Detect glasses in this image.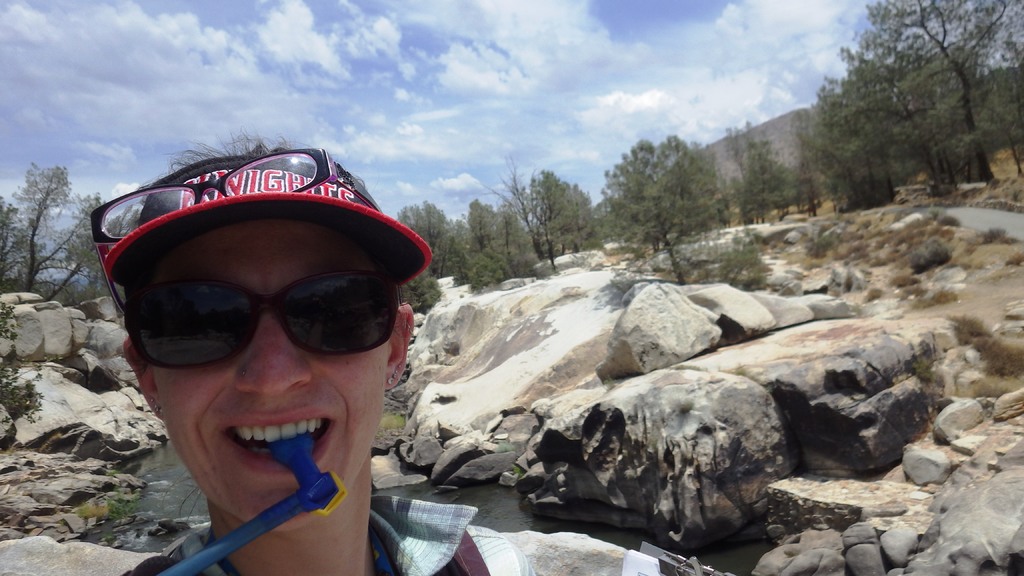
Detection: bbox(122, 268, 403, 376).
